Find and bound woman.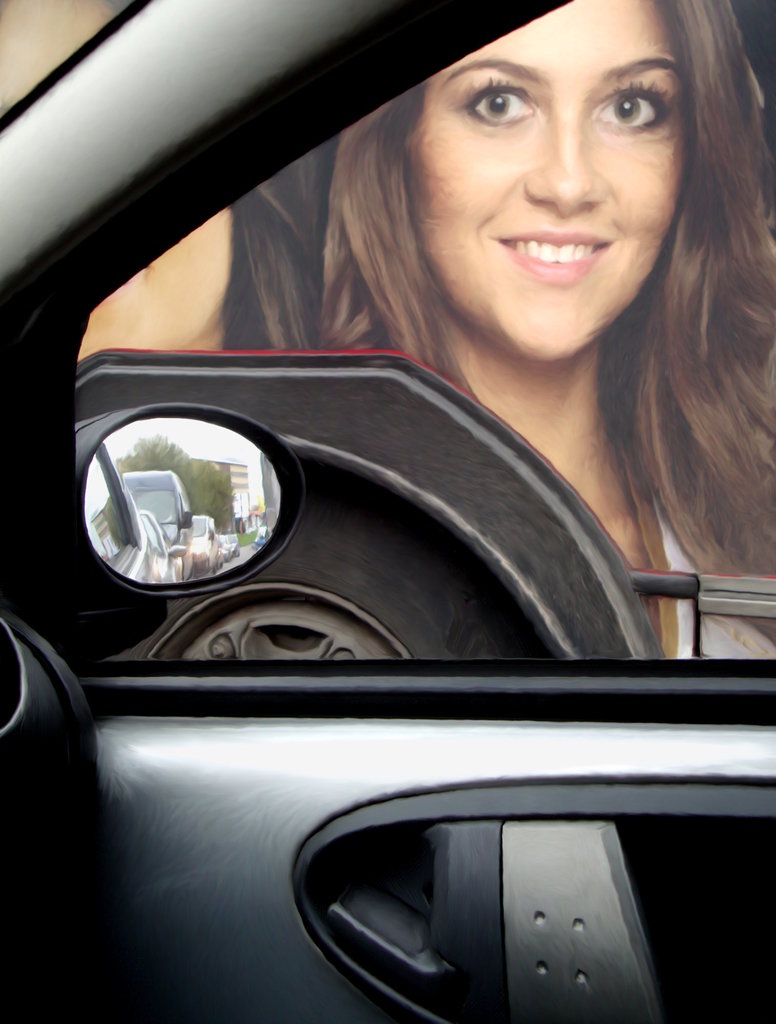
Bound: locate(319, 0, 775, 664).
